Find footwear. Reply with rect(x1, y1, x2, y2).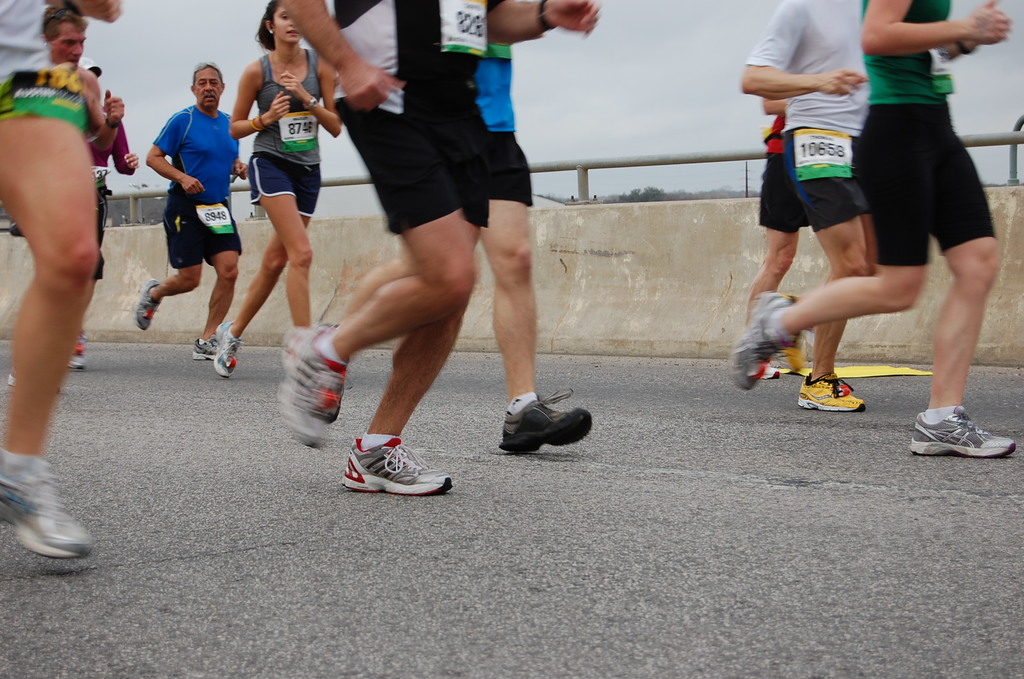
rect(730, 288, 796, 392).
